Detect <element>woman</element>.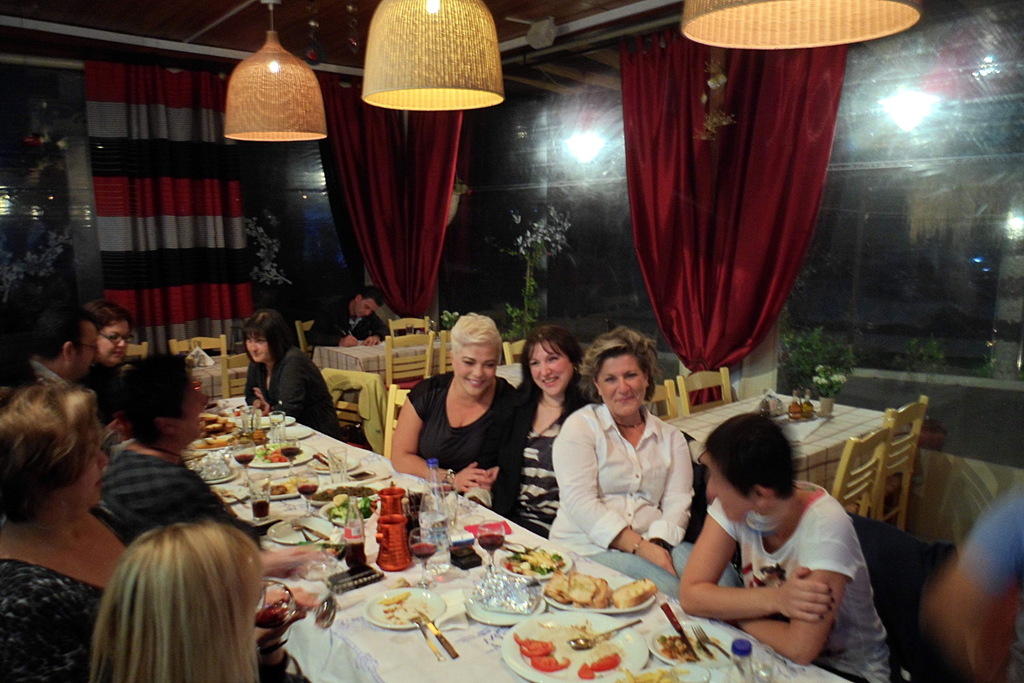
Detected at crop(0, 384, 130, 682).
